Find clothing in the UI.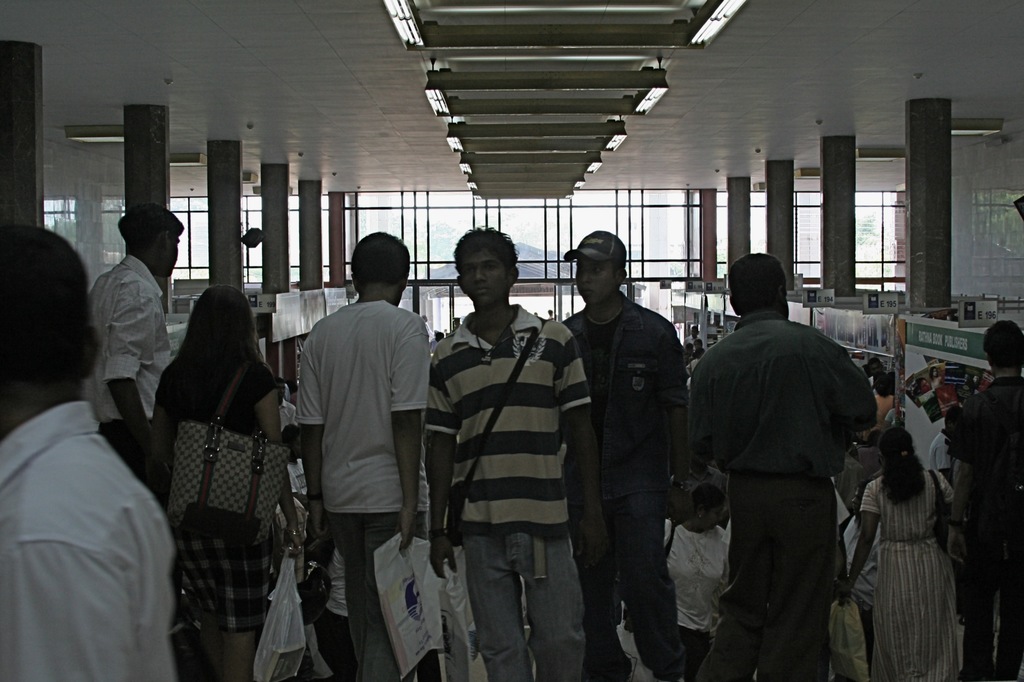
UI element at BBox(848, 515, 876, 666).
